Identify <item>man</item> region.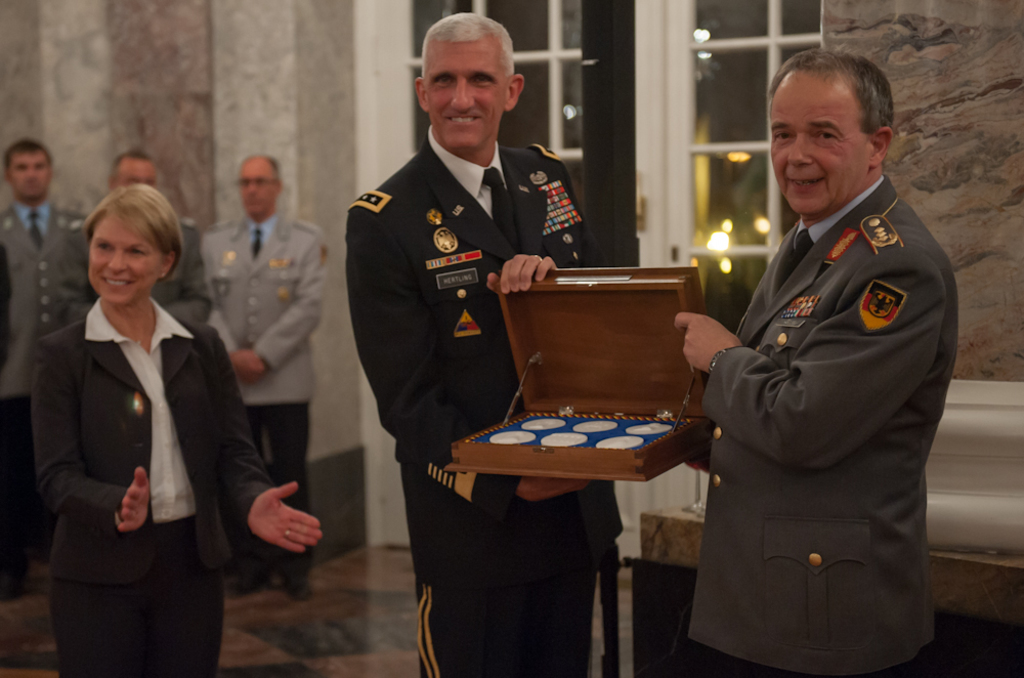
Region: [x1=0, y1=136, x2=88, y2=597].
